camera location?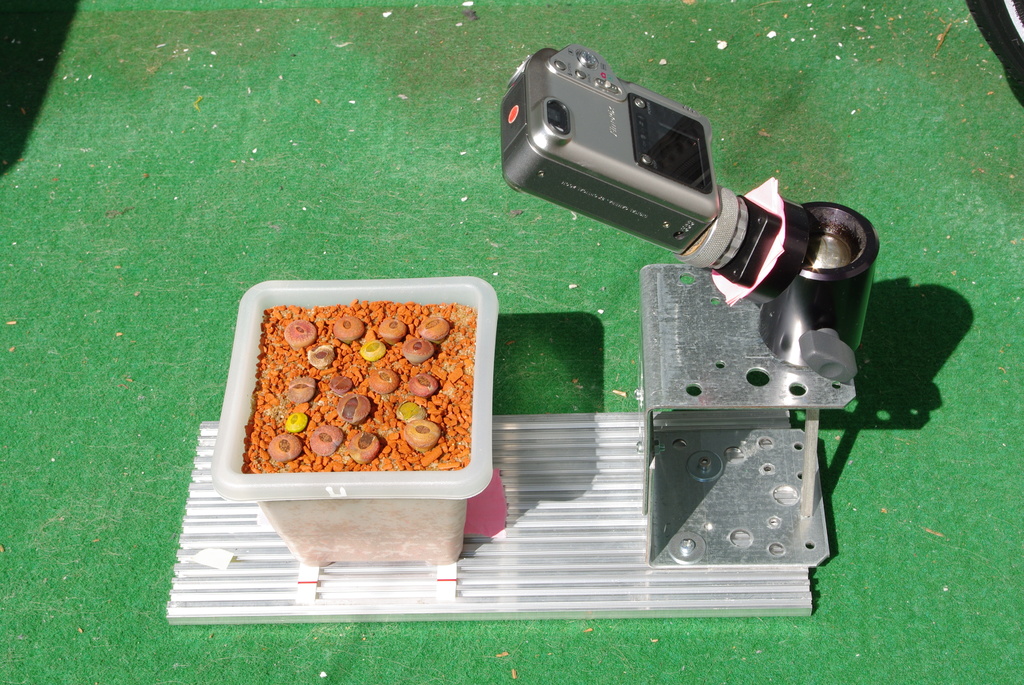
detection(495, 45, 730, 255)
